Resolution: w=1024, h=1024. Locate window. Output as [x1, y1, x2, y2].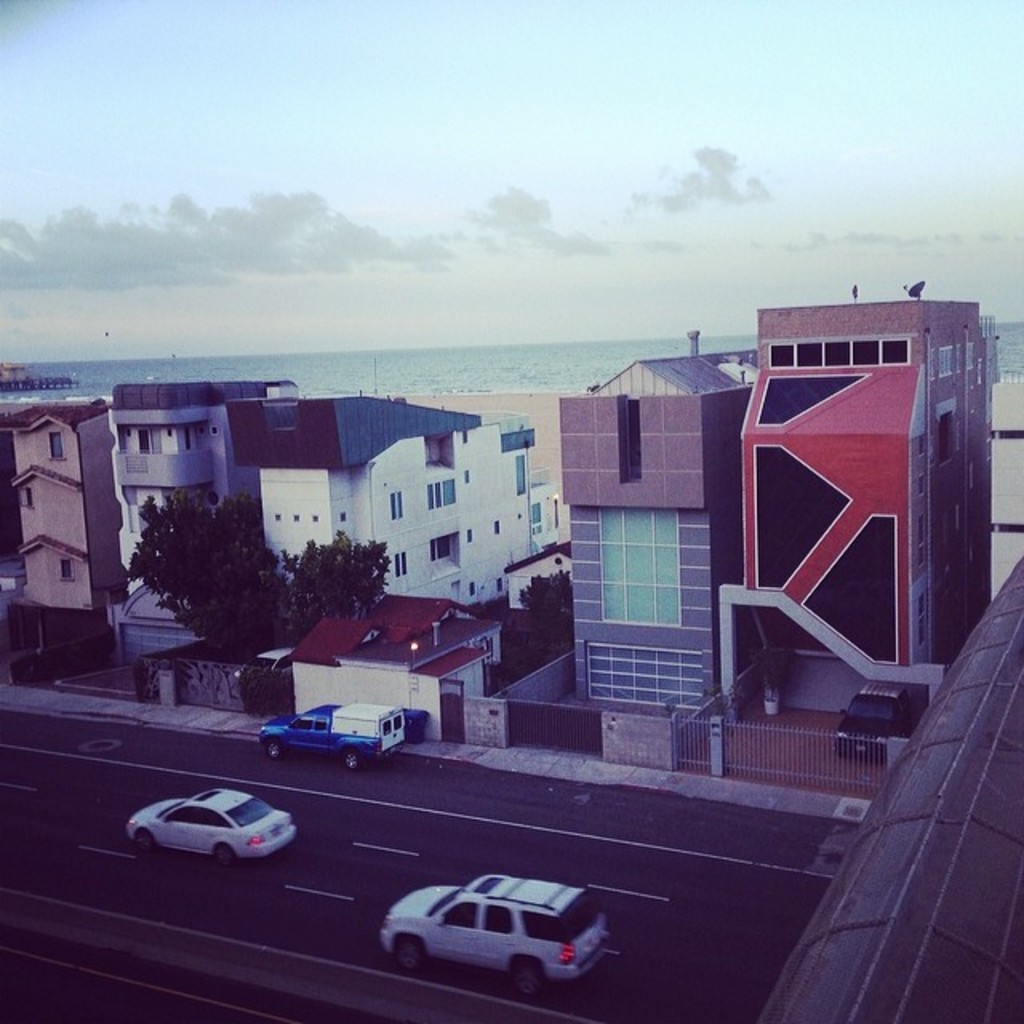
[970, 342, 979, 370].
